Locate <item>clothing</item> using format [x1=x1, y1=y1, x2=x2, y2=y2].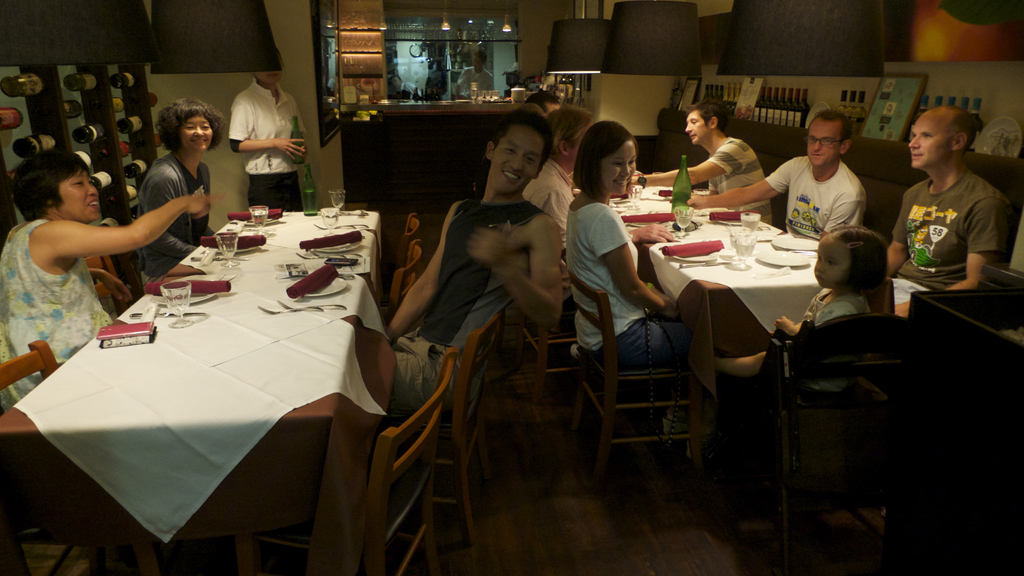
[x1=890, y1=166, x2=1016, y2=294].
